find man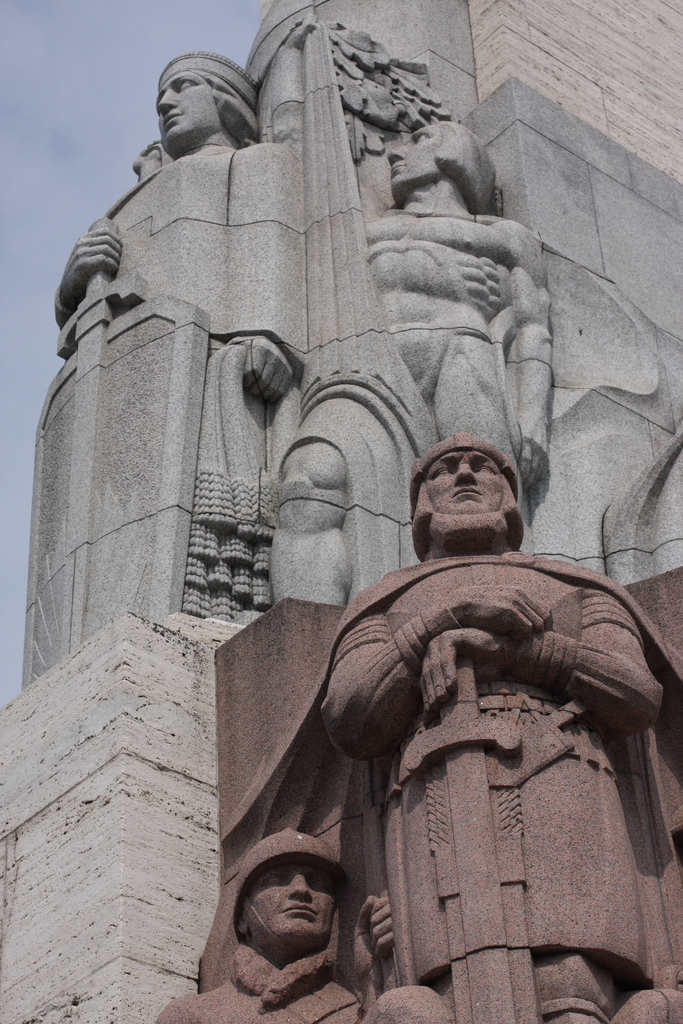
{"left": 320, "top": 433, "right": 667, "bottom": 1023}
